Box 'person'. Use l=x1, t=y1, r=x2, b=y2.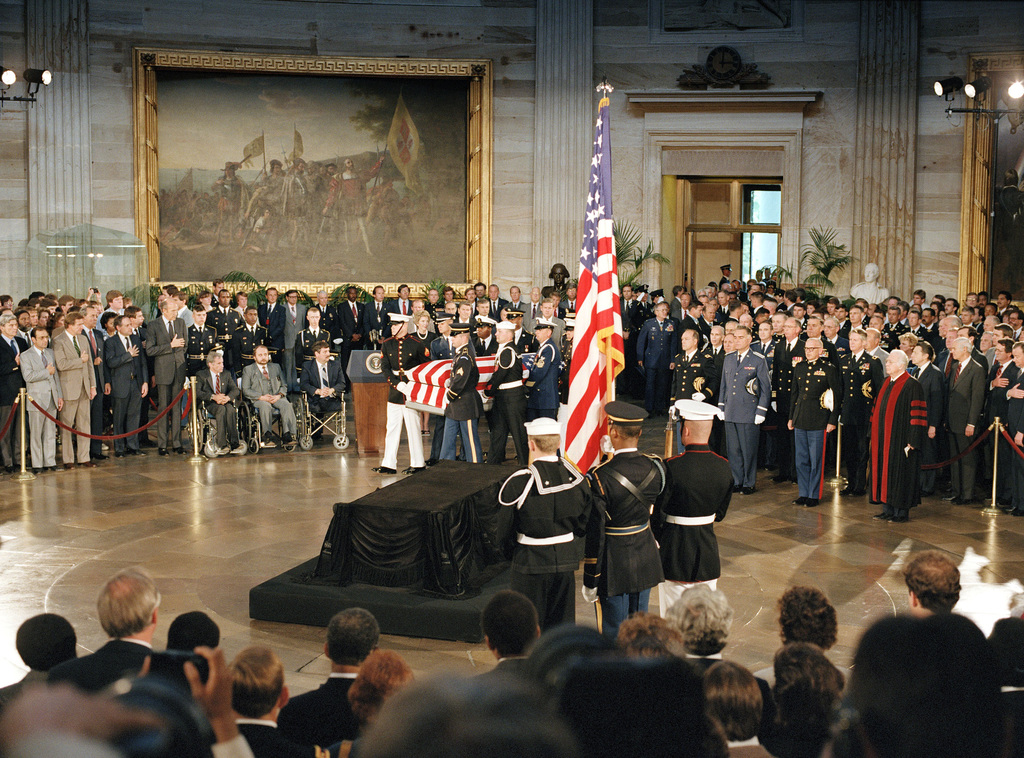
l=323, t=157, r=385, b=256.
